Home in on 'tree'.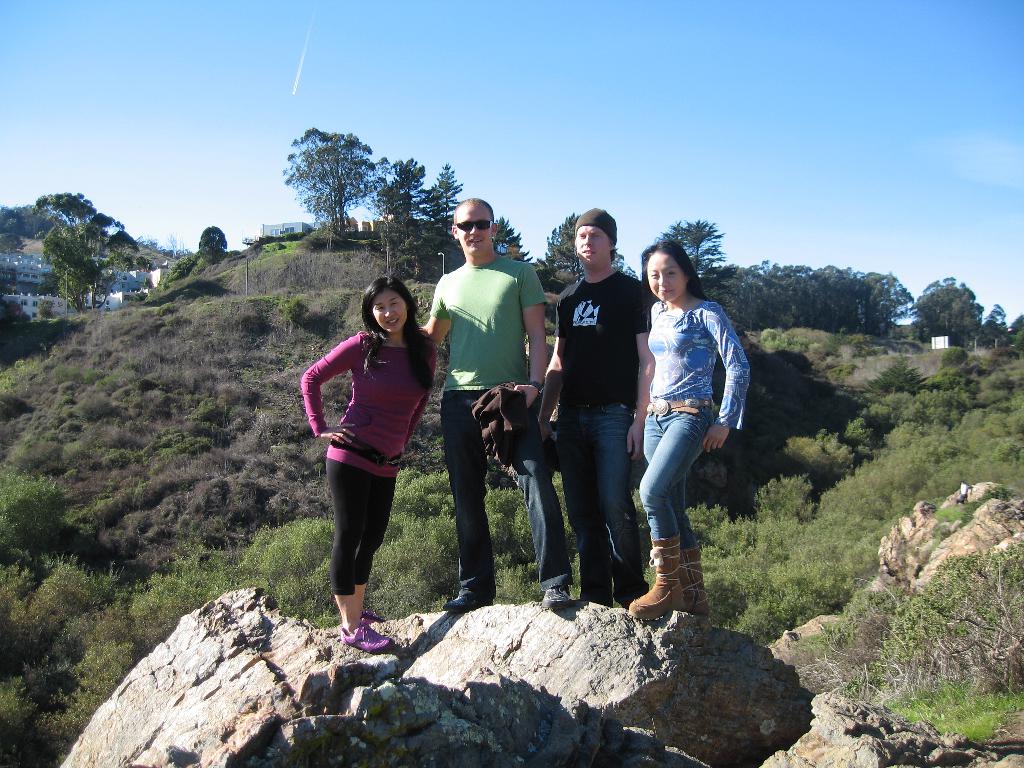
Homed in at crop(541, 213, 579, 276).
